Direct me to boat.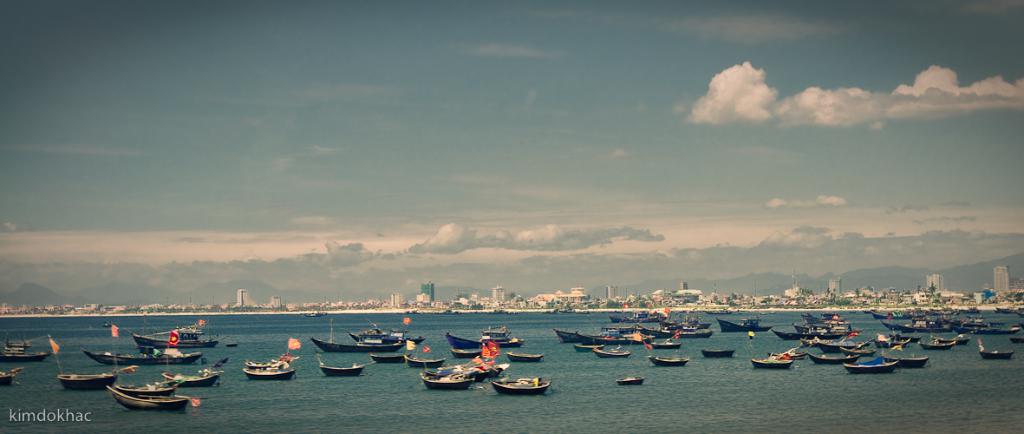
Direction: box=[124, 324, 220, 351].
